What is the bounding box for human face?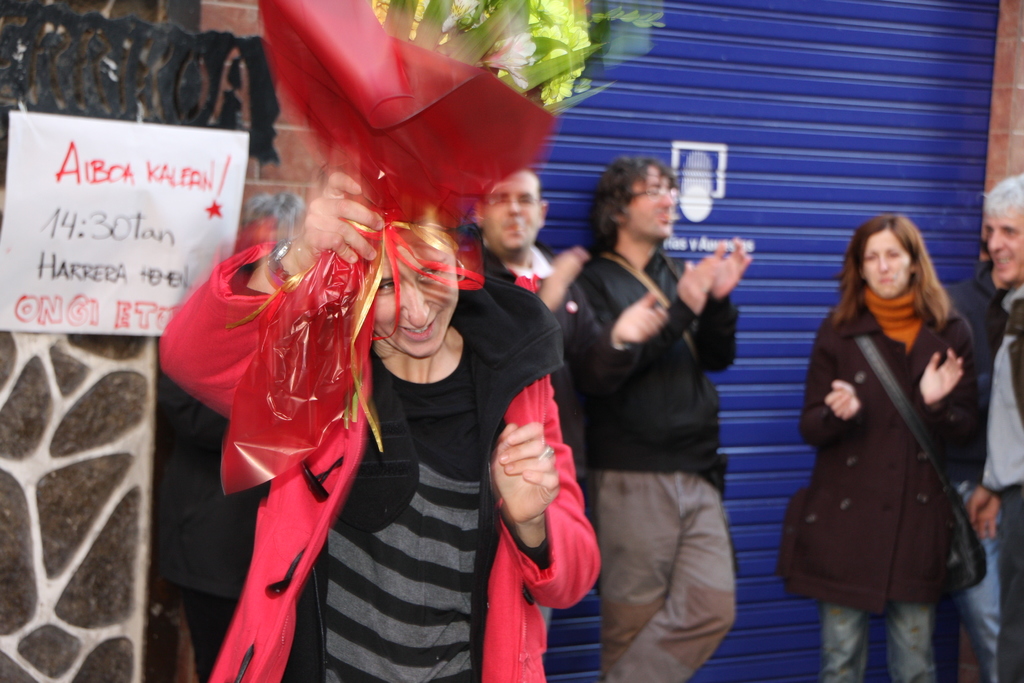
x1=866, y1=229, x2=911, y2=296.
